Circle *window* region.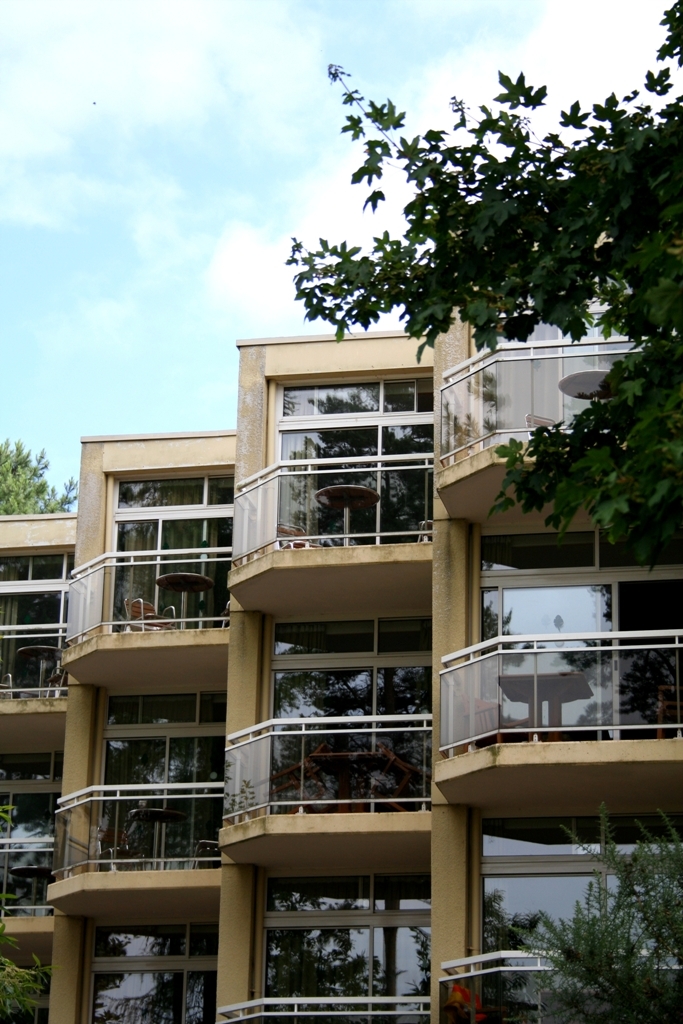
Region: bbox=[241, 881, 443, 1023].
